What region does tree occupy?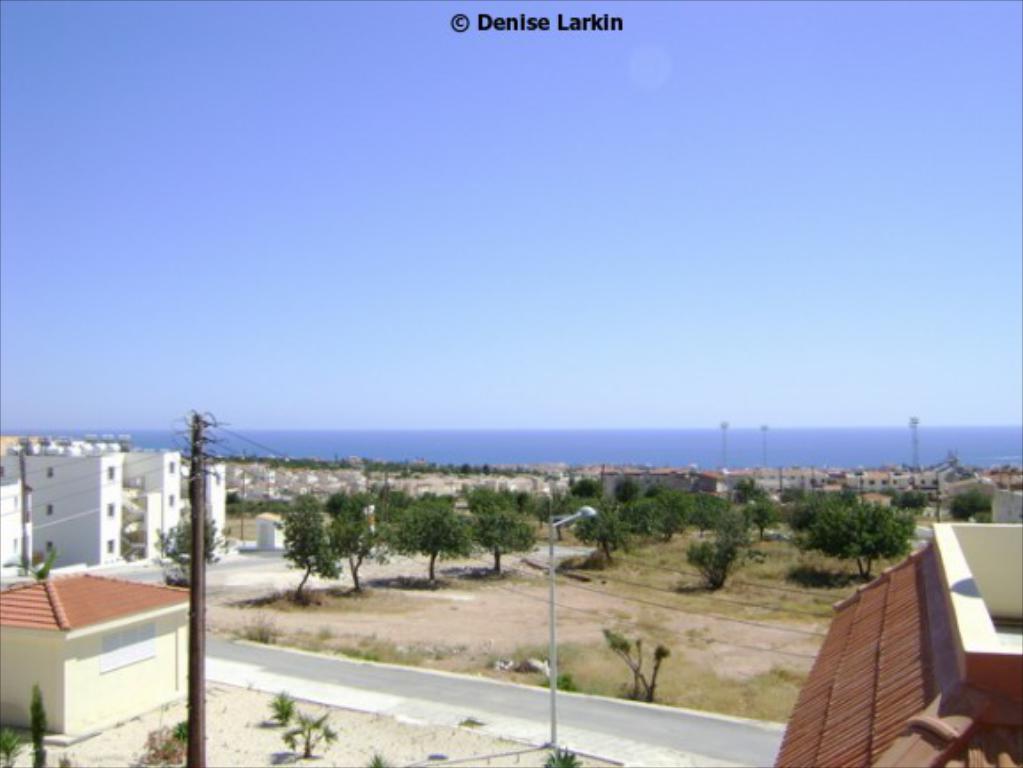
466,482,548,582.
